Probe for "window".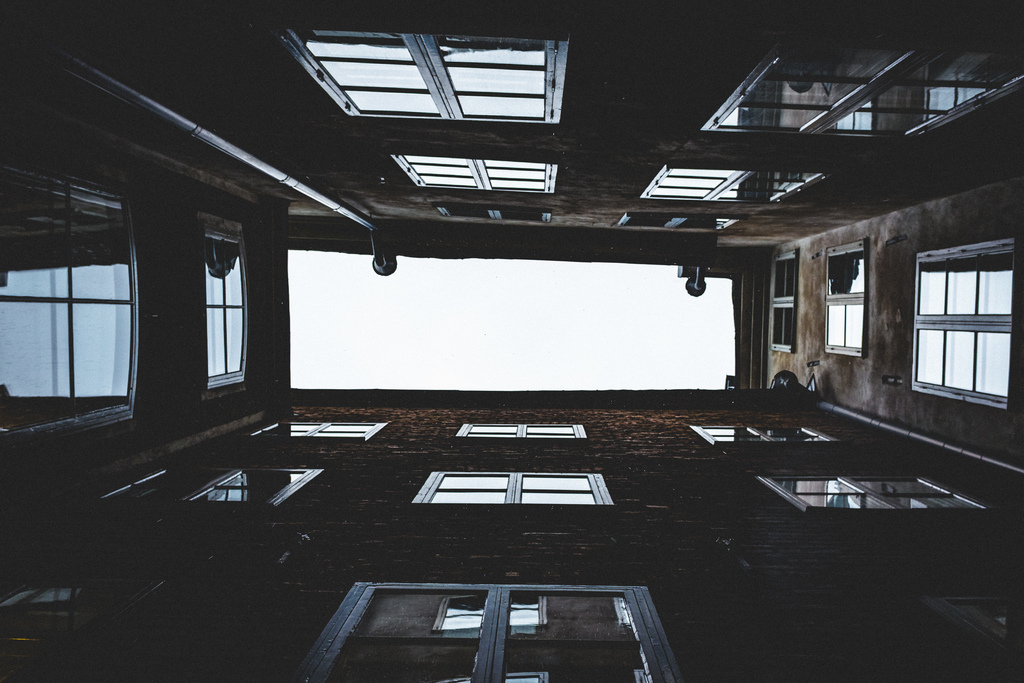
Probe result: left=236, top=18, right=564, bottom=129.
